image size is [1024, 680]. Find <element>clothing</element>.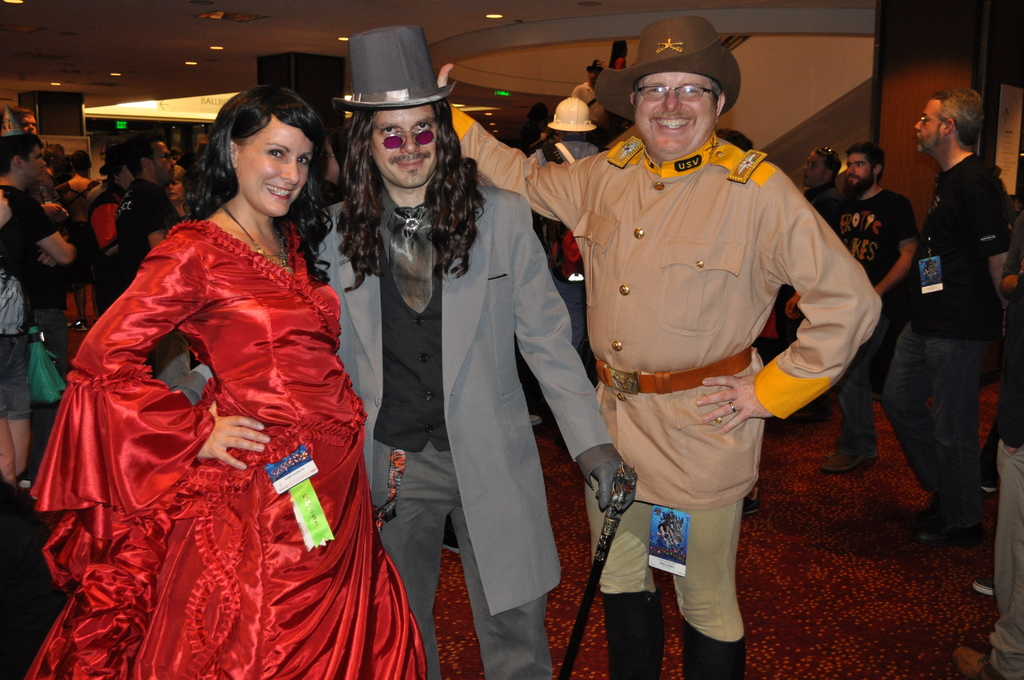
rect(776, 180, 840, 355).
